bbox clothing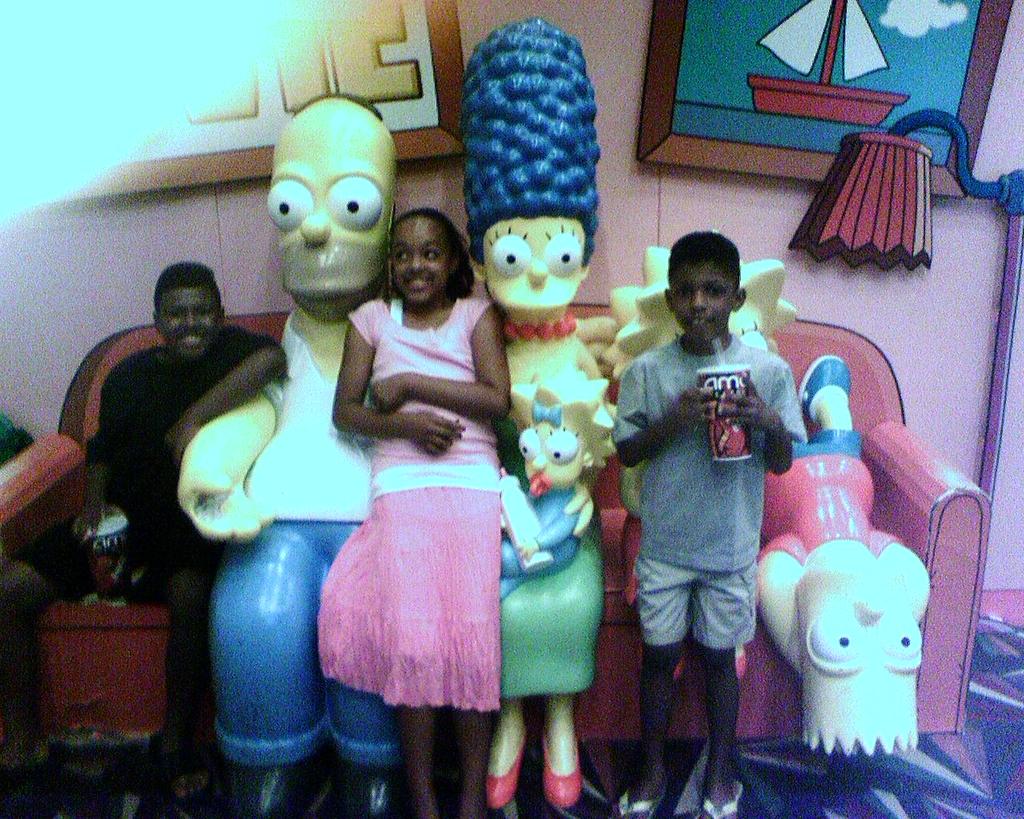
rect(766, 434, 903, 585)
